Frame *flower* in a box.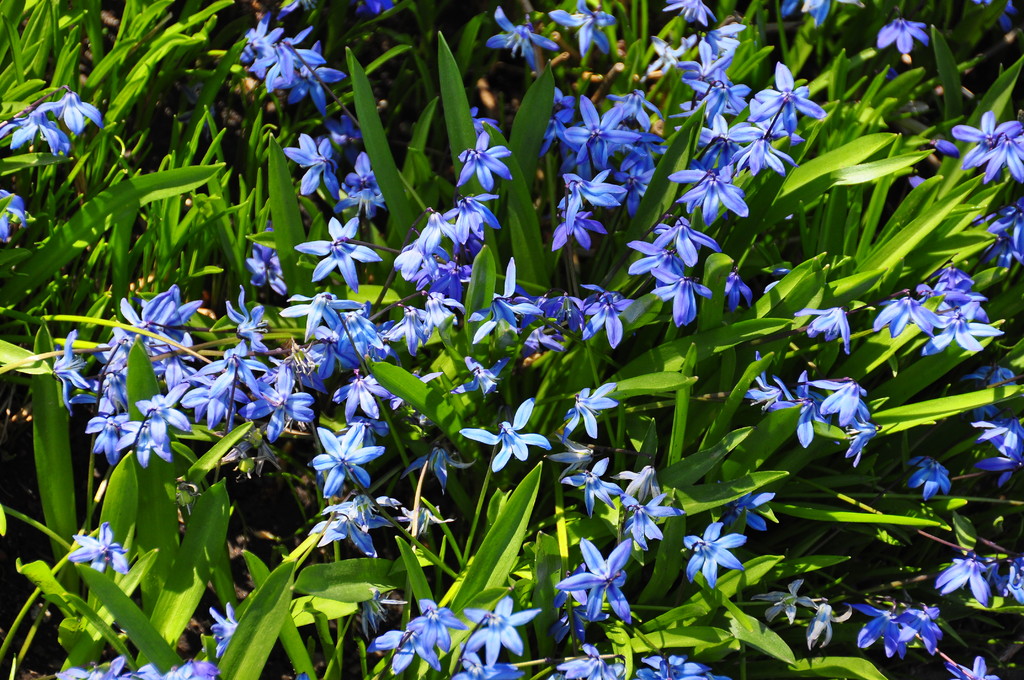
<region>622, 497, 684, 549</region>.
